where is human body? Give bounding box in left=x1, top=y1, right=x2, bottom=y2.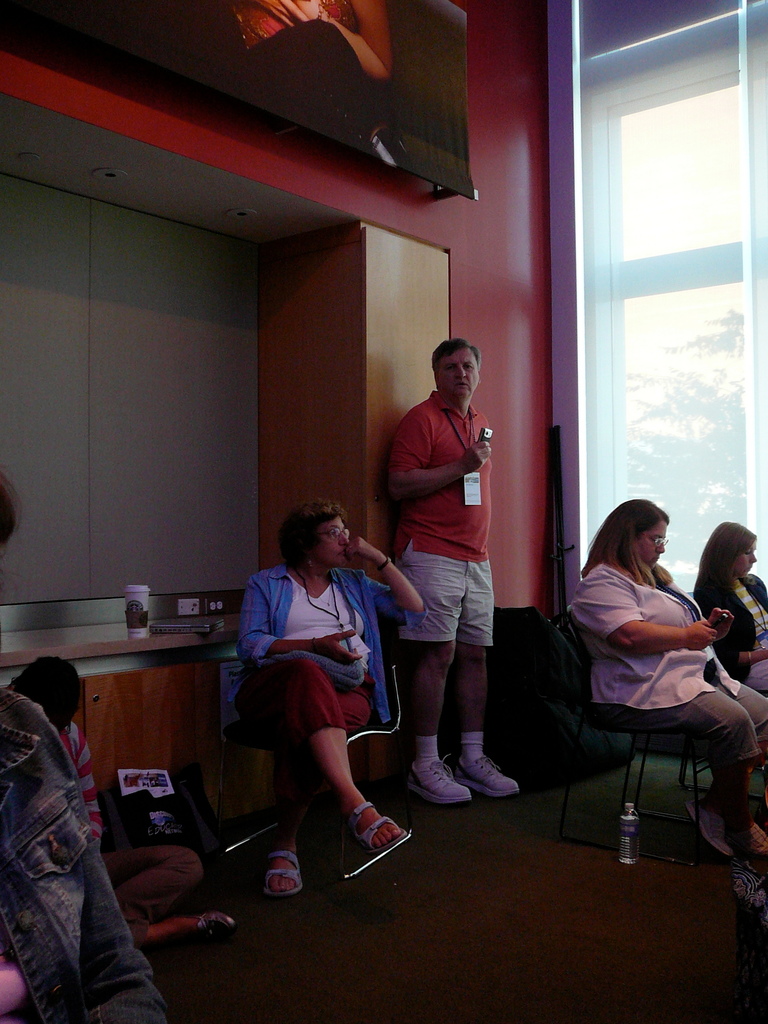
left=698, top=557, right=767, bottom=690.
